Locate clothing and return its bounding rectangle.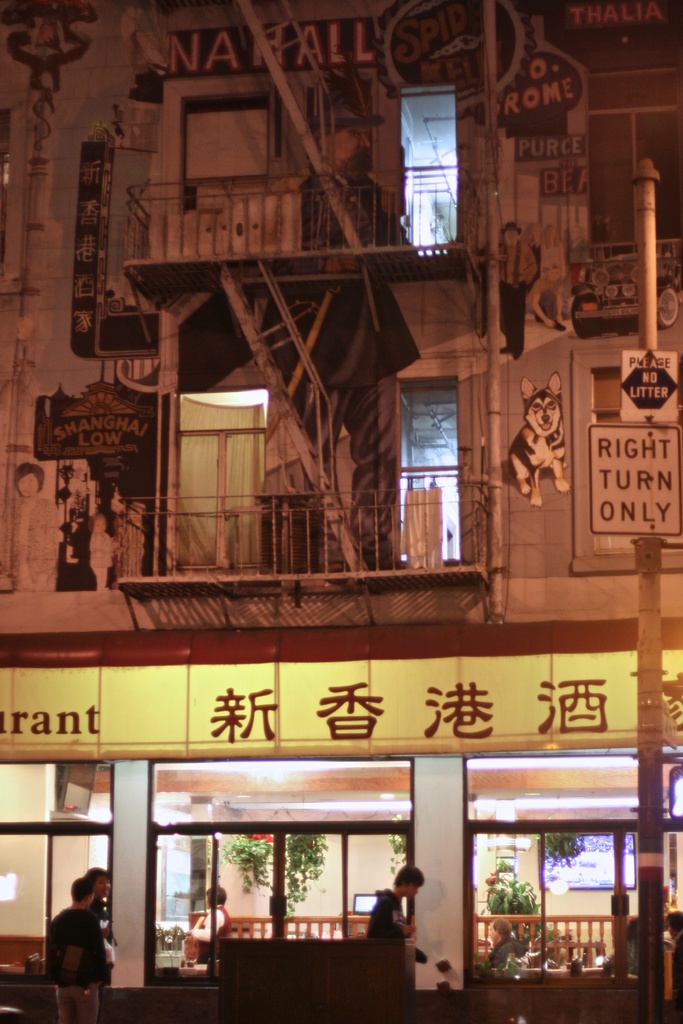
536 239 566 274.
